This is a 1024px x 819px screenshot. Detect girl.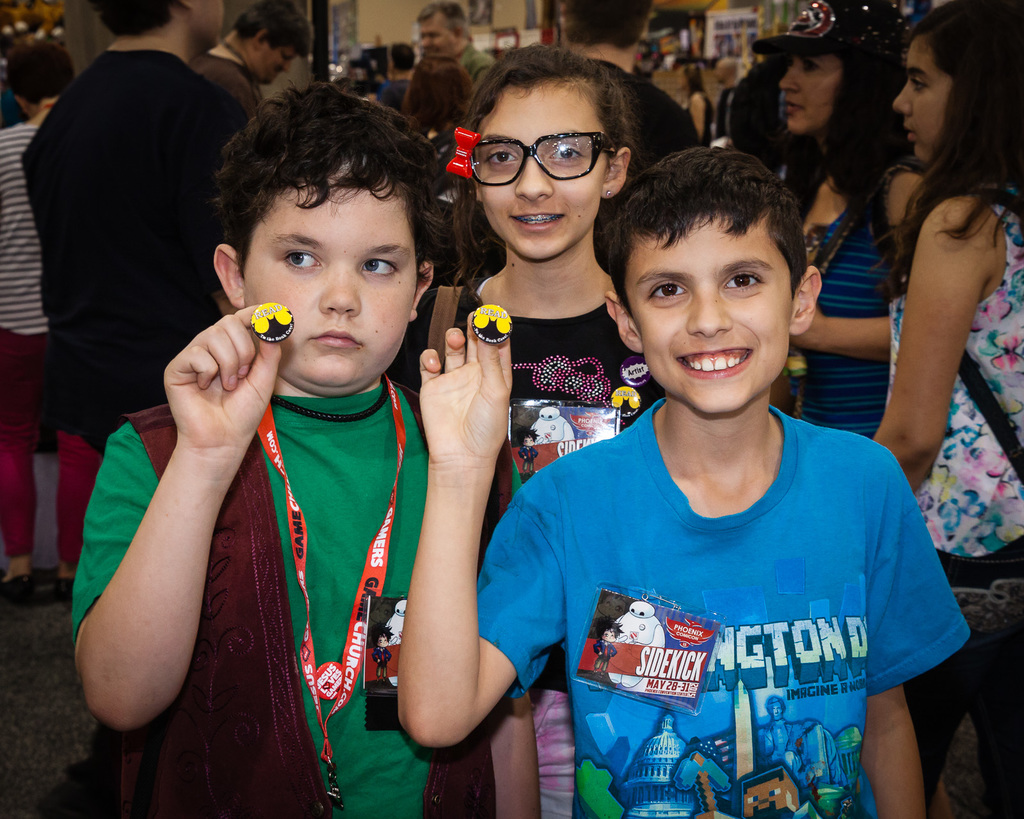
[left=880, top=0, right=1018, bottom=815].
